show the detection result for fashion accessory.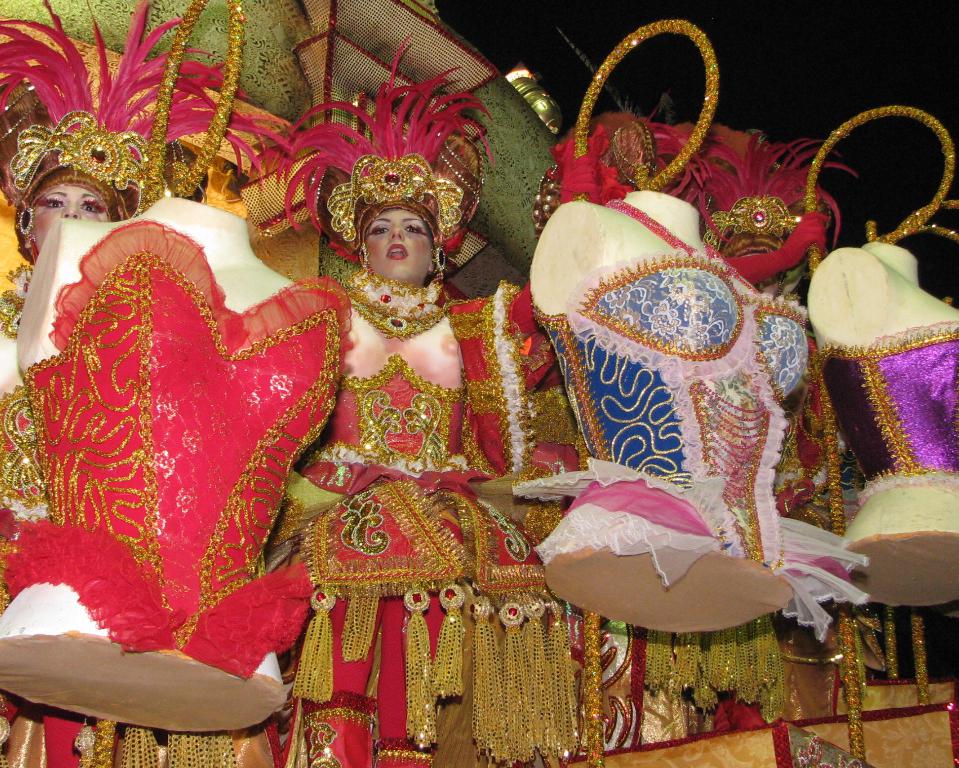
(x1=434, y1=246, x2=447, y2=276).
